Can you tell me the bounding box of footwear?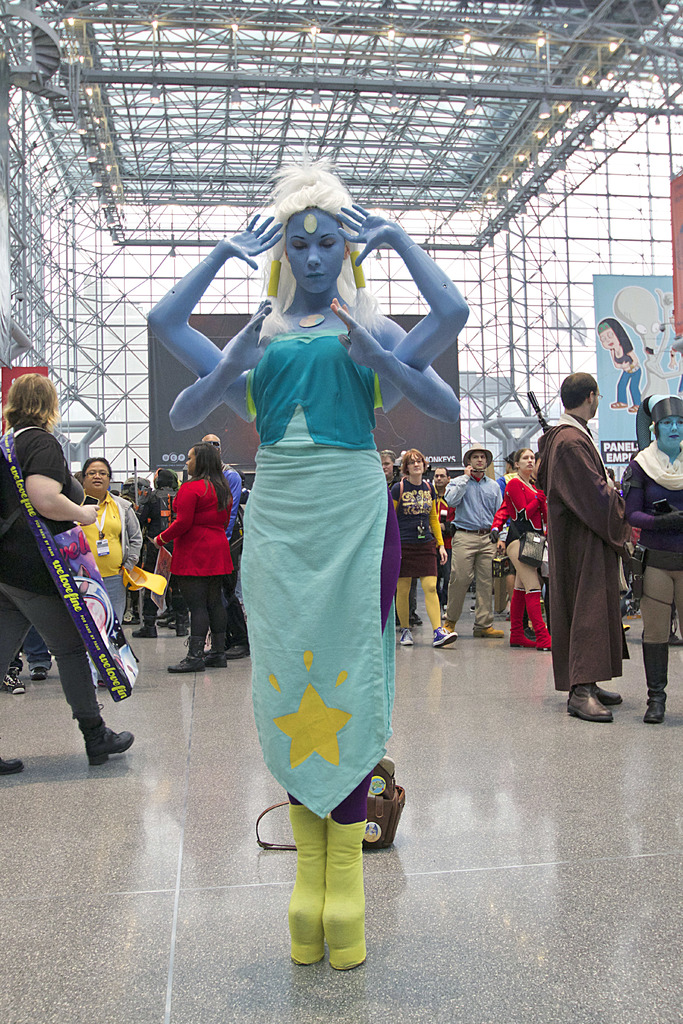
rect(131, 620, 154, 637).
